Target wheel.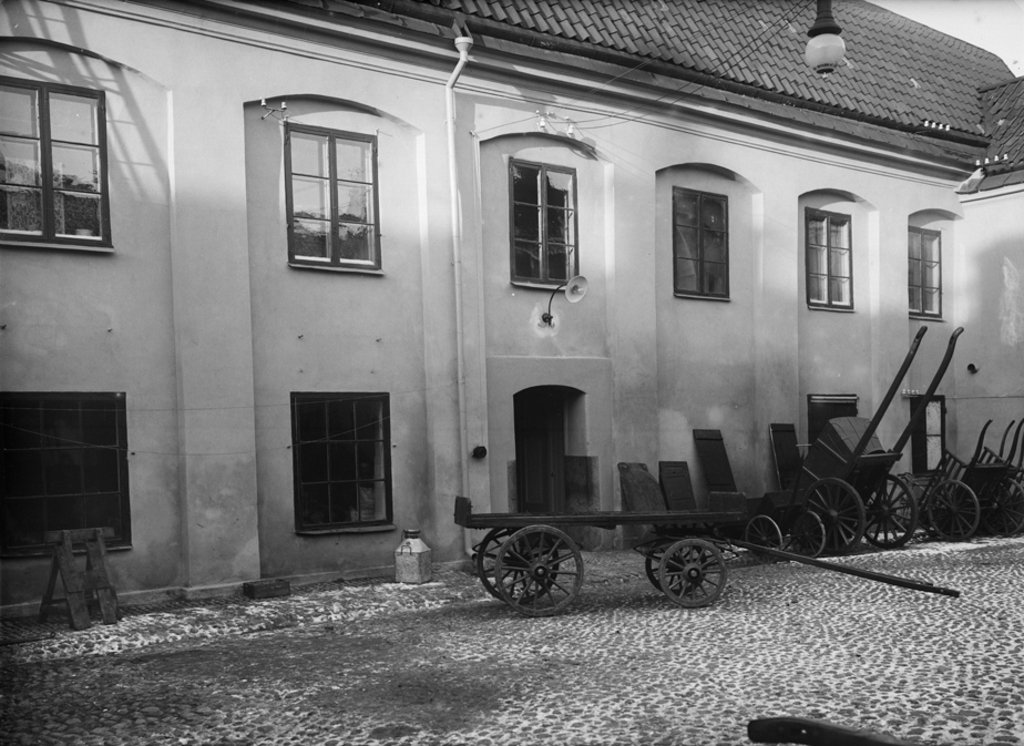
Target region: <region>800, 477, 868, 560</region>.
